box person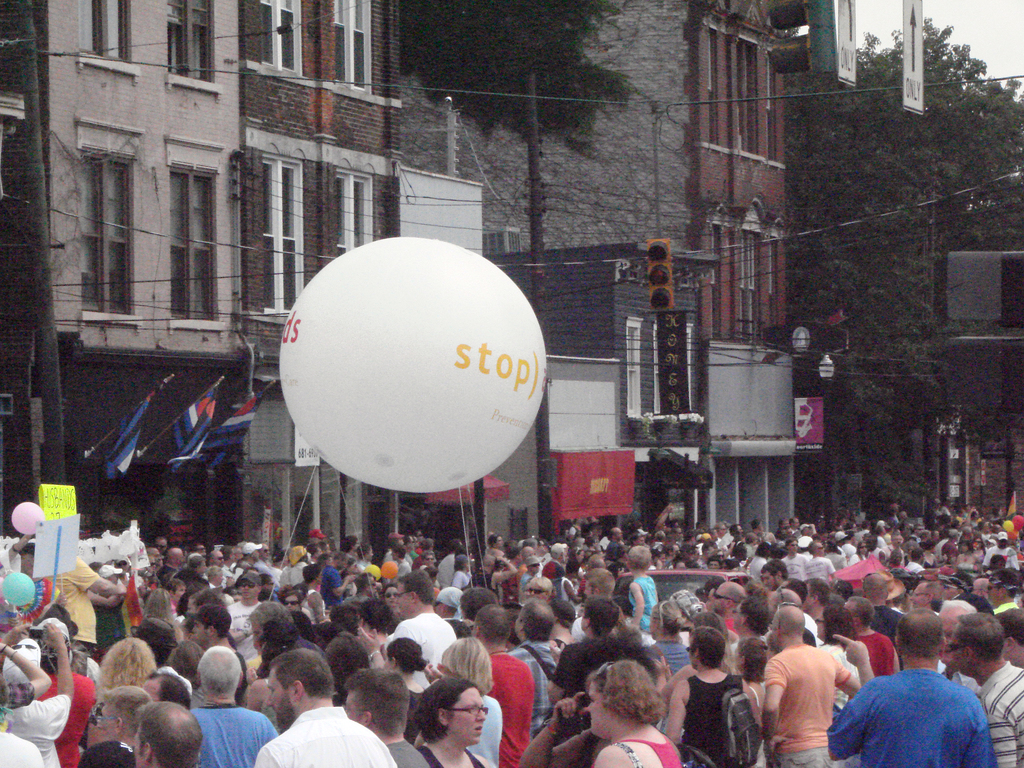
<region>37, 630, 102, 684</region>
